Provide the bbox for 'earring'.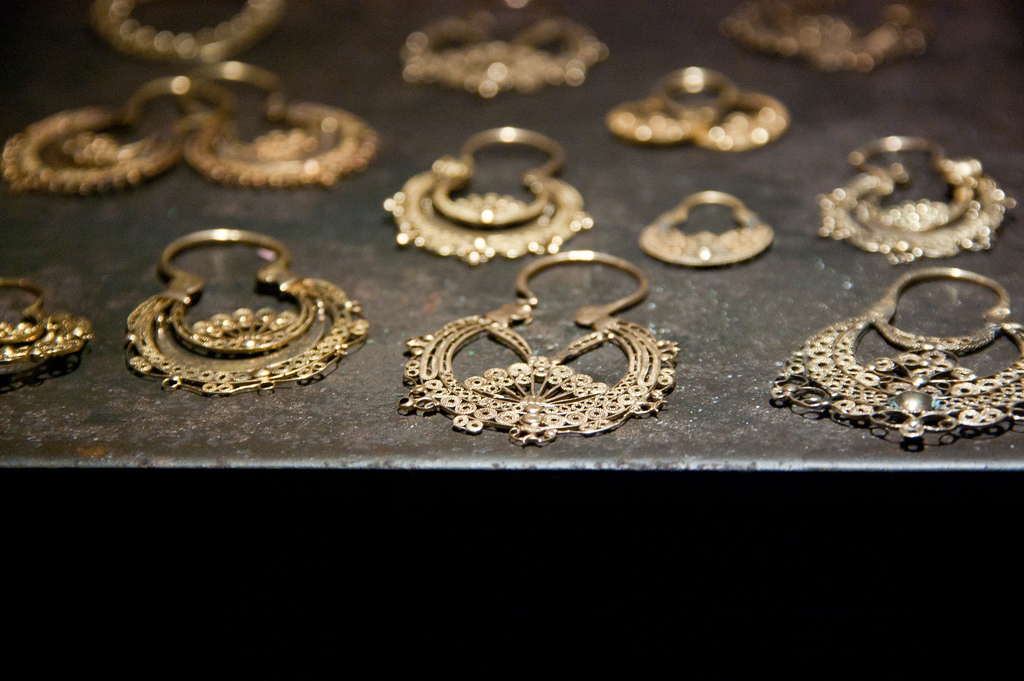
<box>399,0,609,103</box>.
